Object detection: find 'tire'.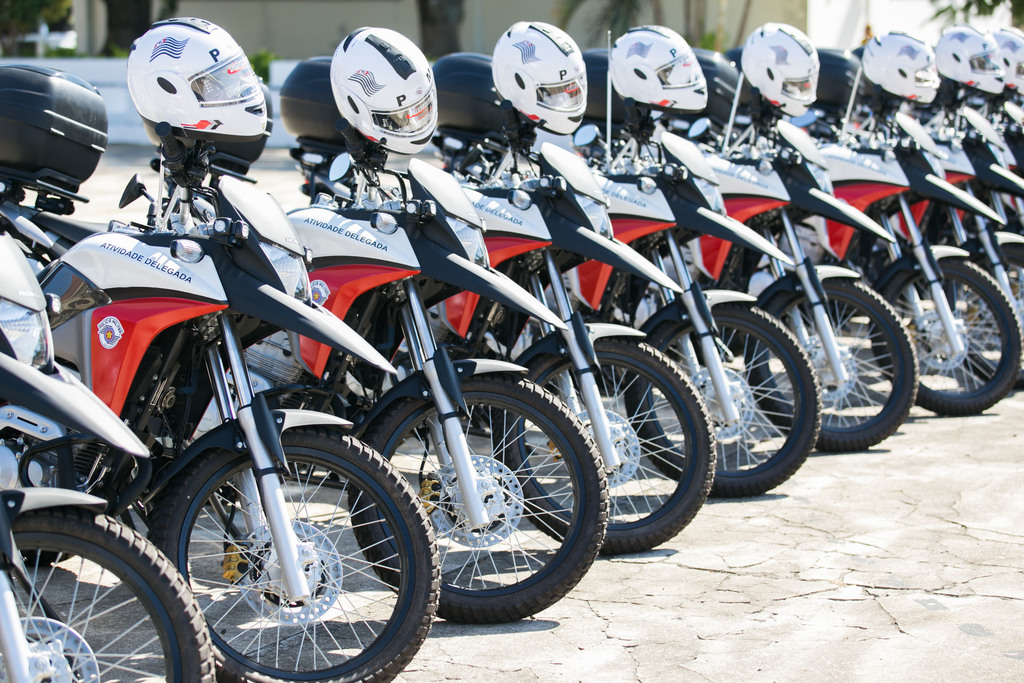
rect(627, 306, 812, 491).
